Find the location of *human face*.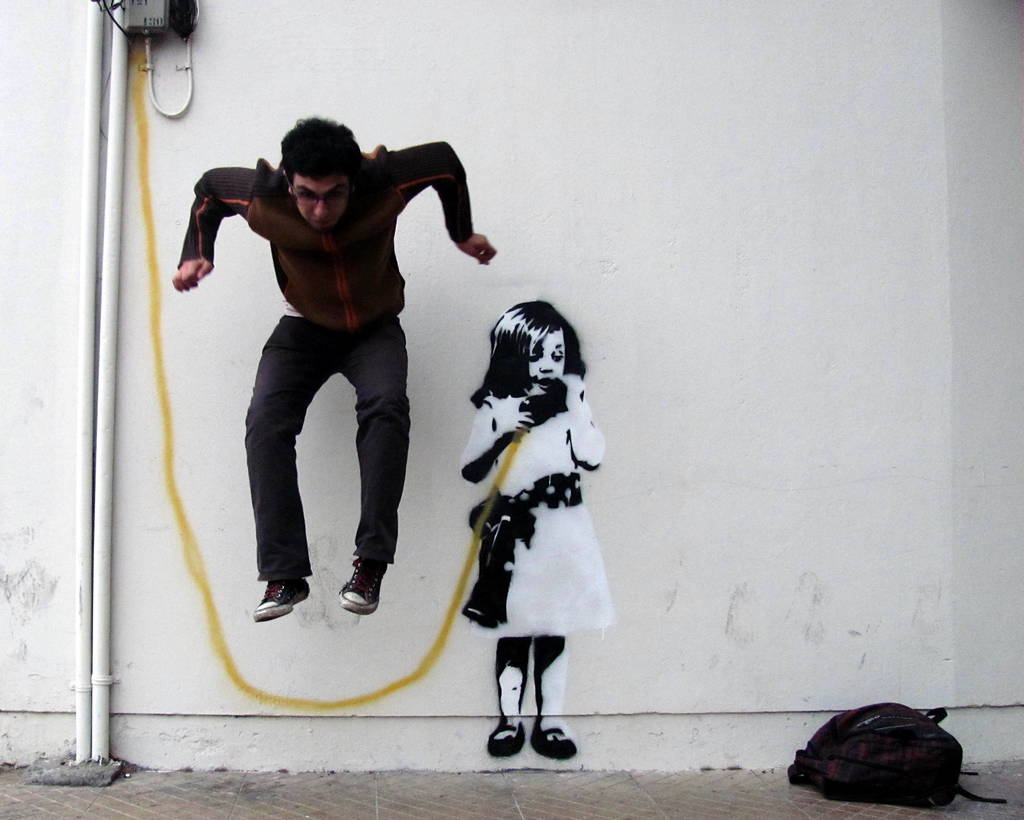
Location: x1=529, y1=330, x2=568, y2=376.
